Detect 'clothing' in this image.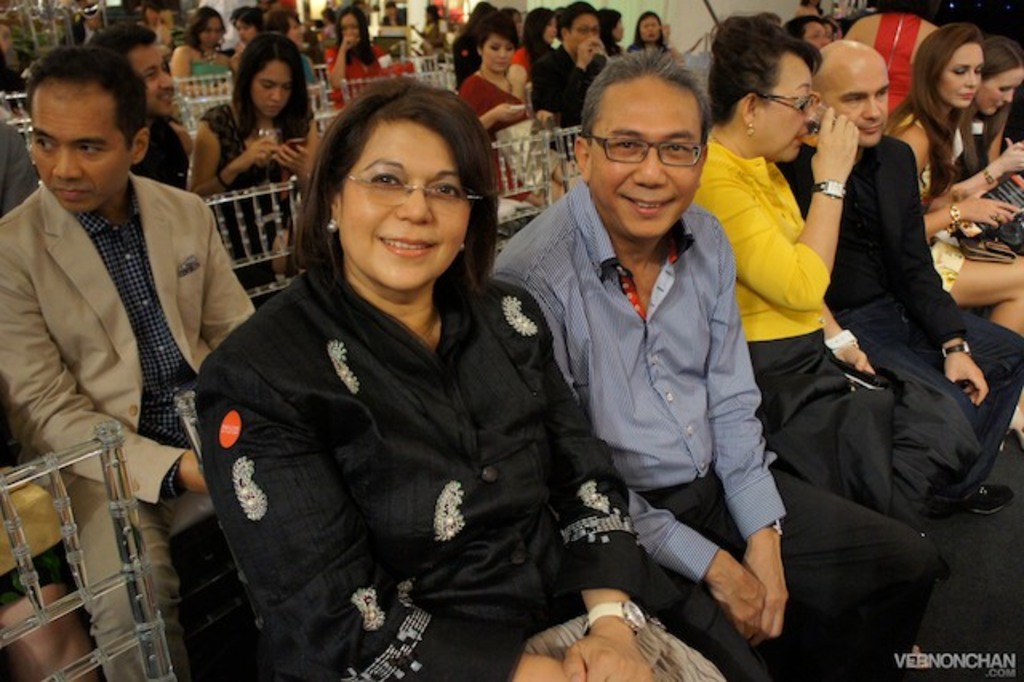
Detection: crop(454, 67, 538, 205).
